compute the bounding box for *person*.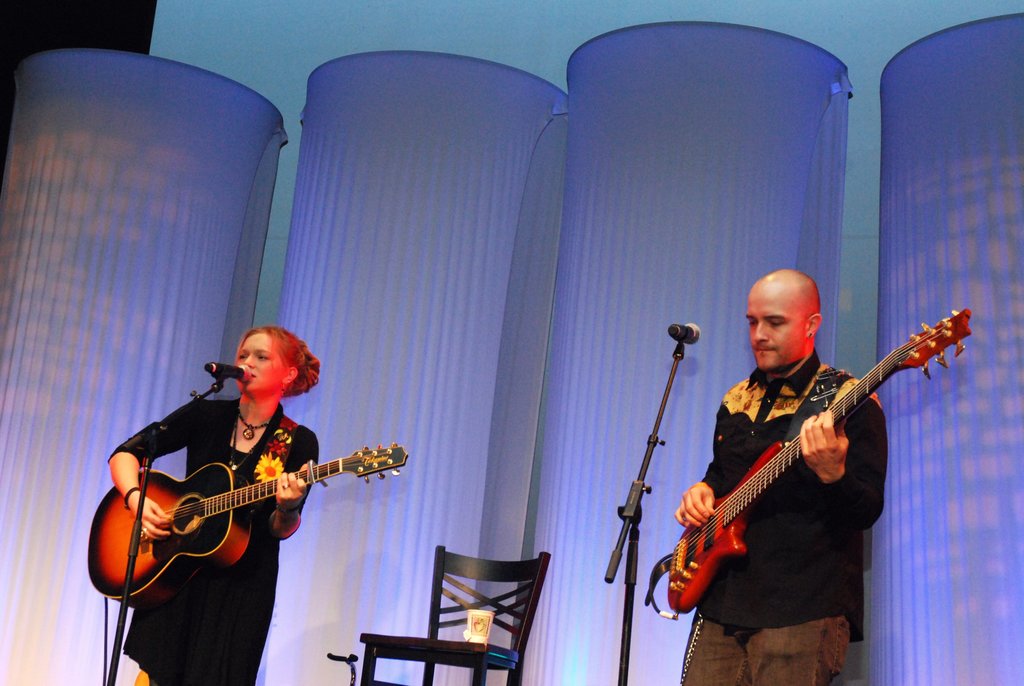
110, 323, 324, 685.
